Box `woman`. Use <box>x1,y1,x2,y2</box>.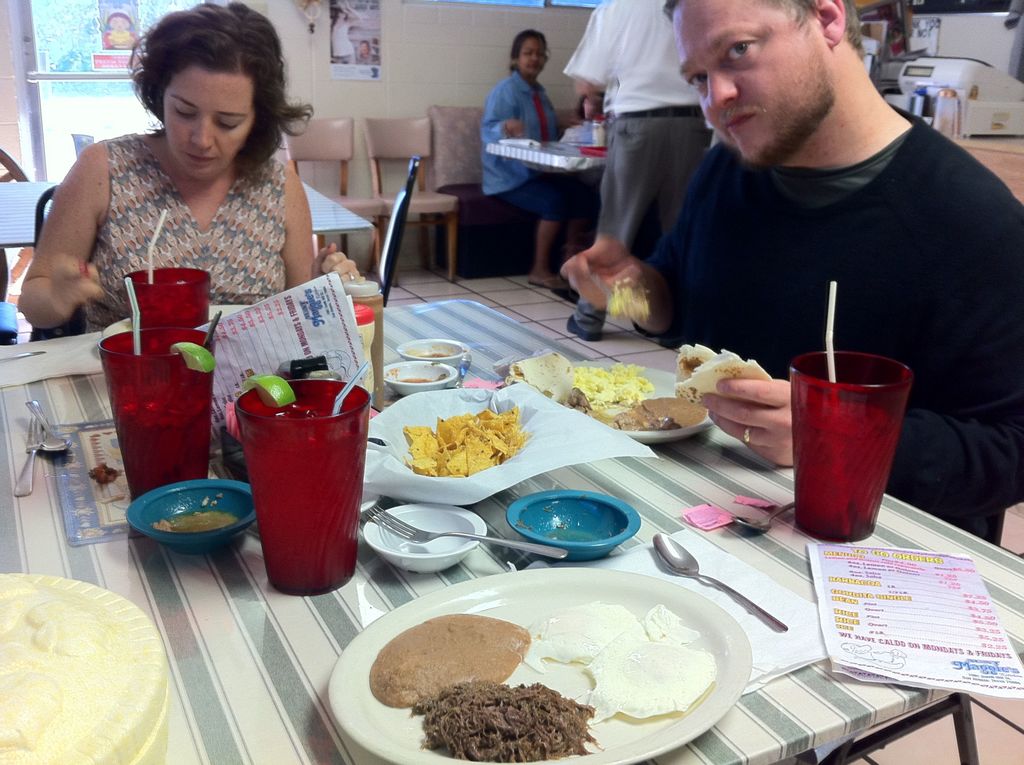
<box>105,10,132,51</box>.
